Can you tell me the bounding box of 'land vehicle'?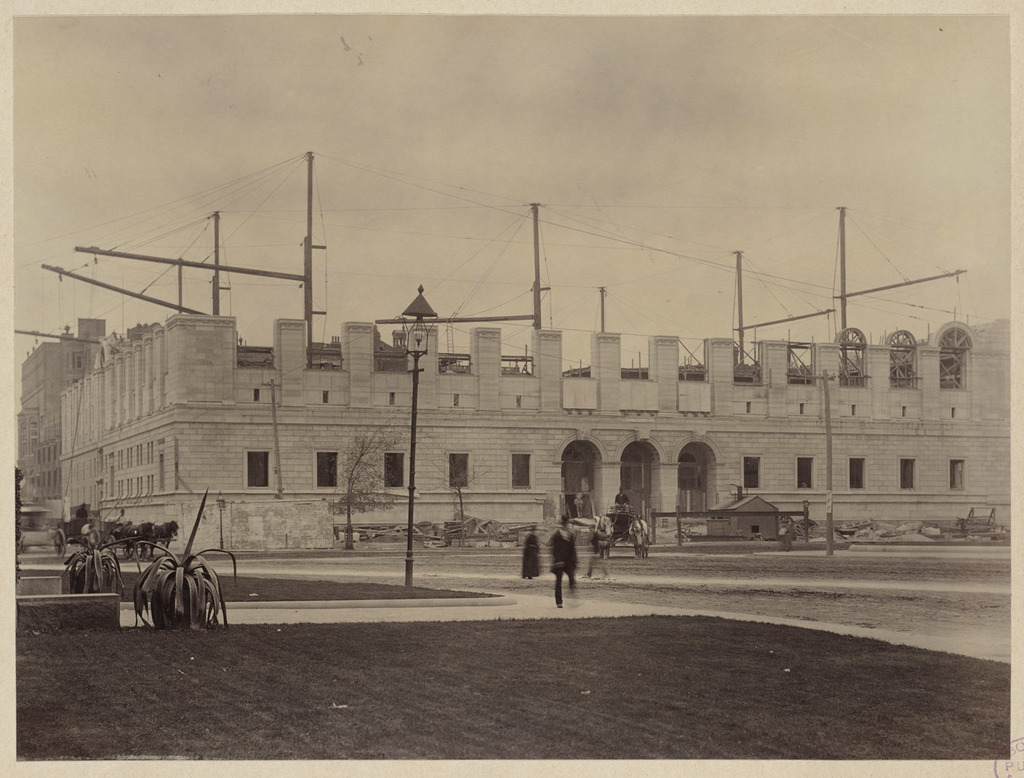
(left=18, top=502, right=52, bottom=553).
